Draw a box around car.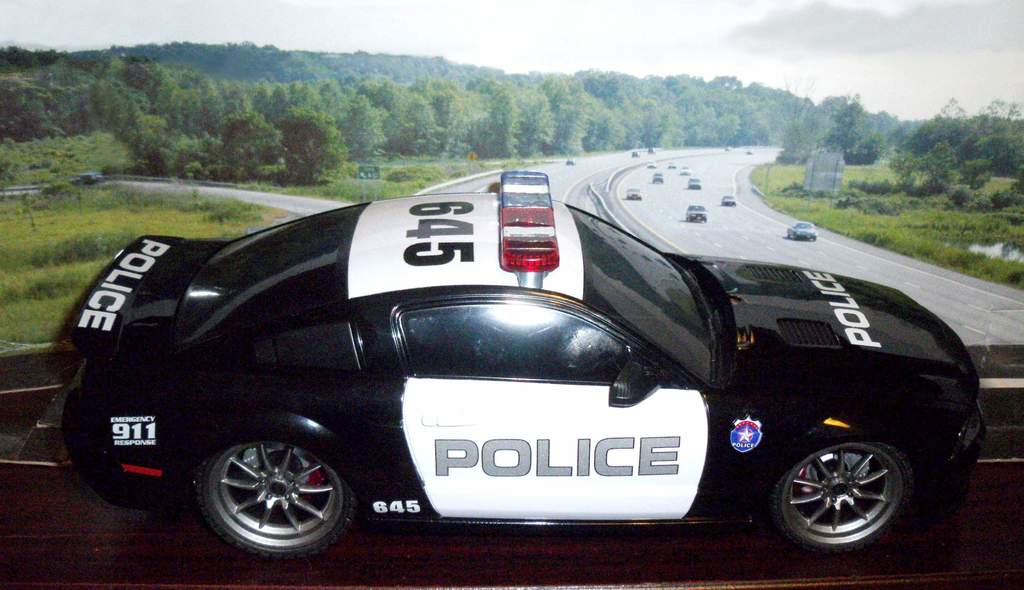
select_region(668, 166, 675, 170).
